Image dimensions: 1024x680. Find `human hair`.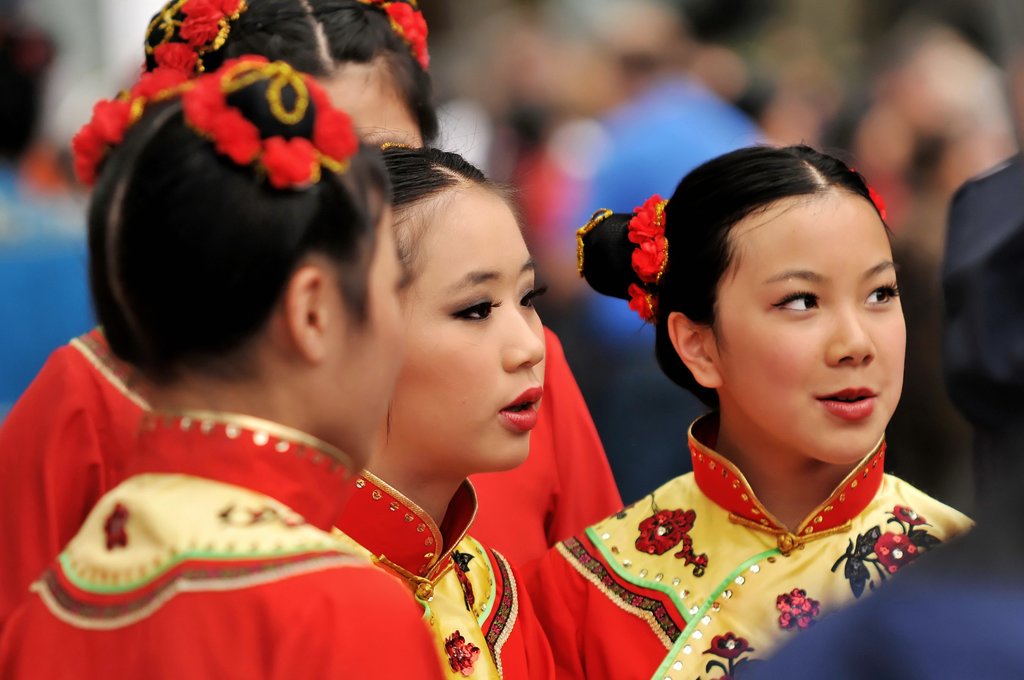
x1=575 y1=132 x2=893 y2=418.
